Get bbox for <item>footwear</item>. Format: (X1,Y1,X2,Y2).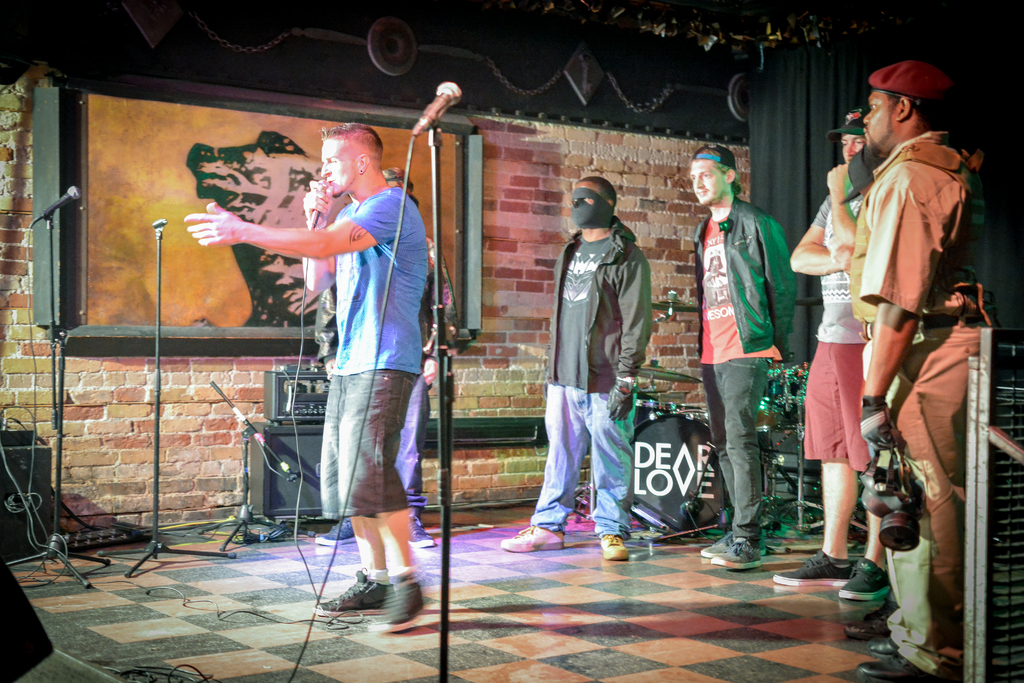
(711,539,767,569).
